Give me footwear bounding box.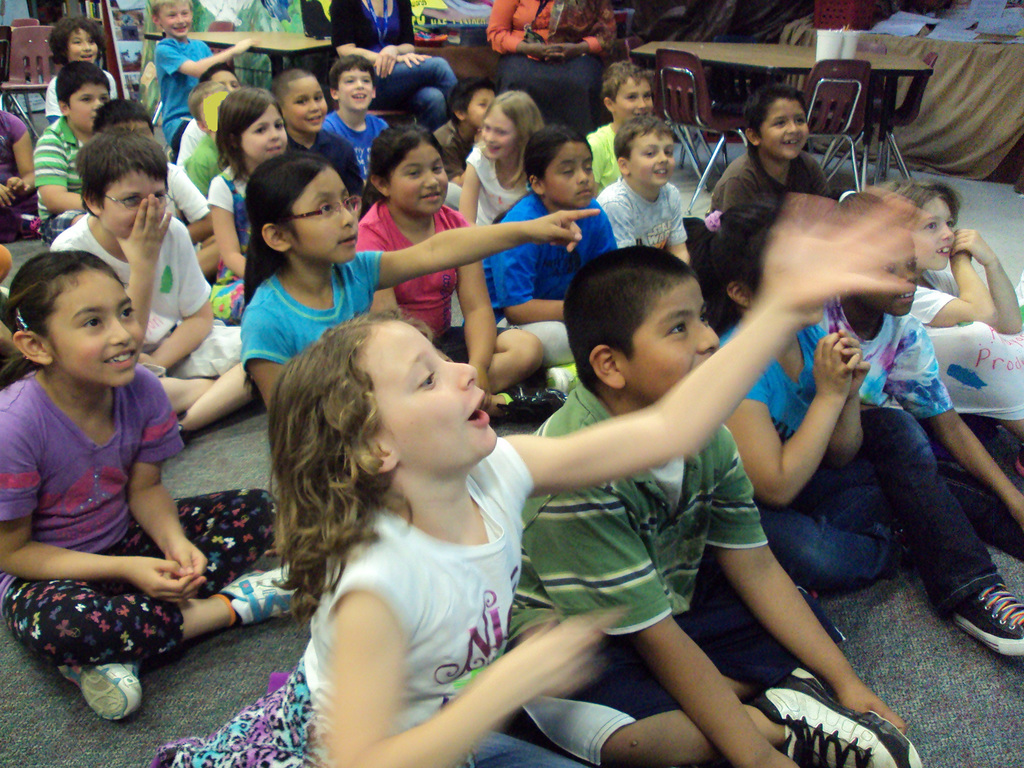
left=771, top=672, right=901, bottom=748.
